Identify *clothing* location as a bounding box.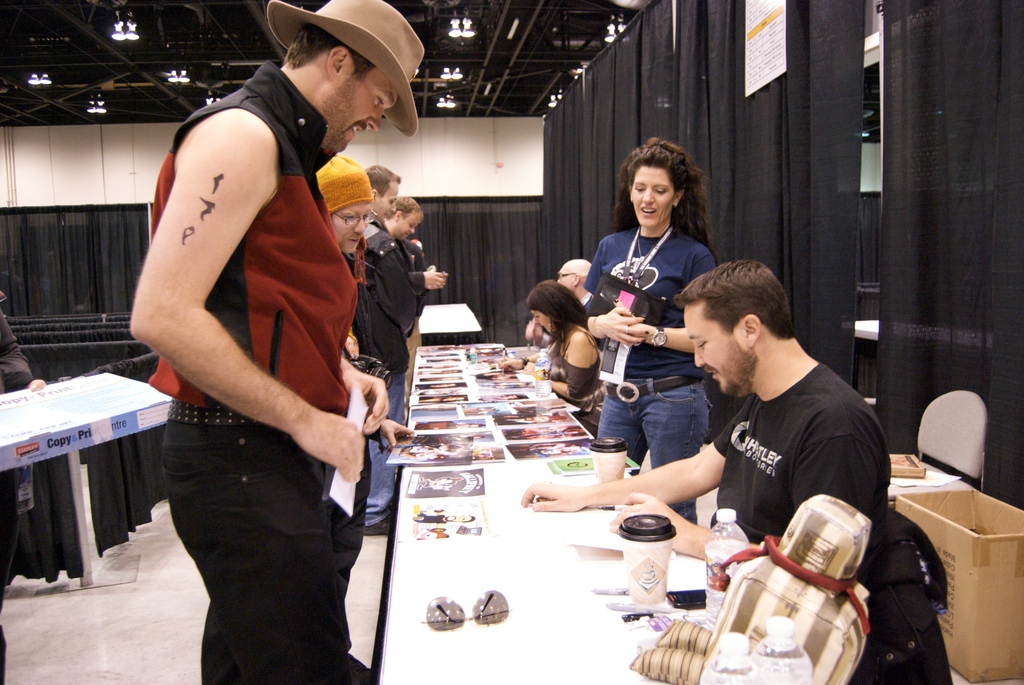
557/332/607/395.
